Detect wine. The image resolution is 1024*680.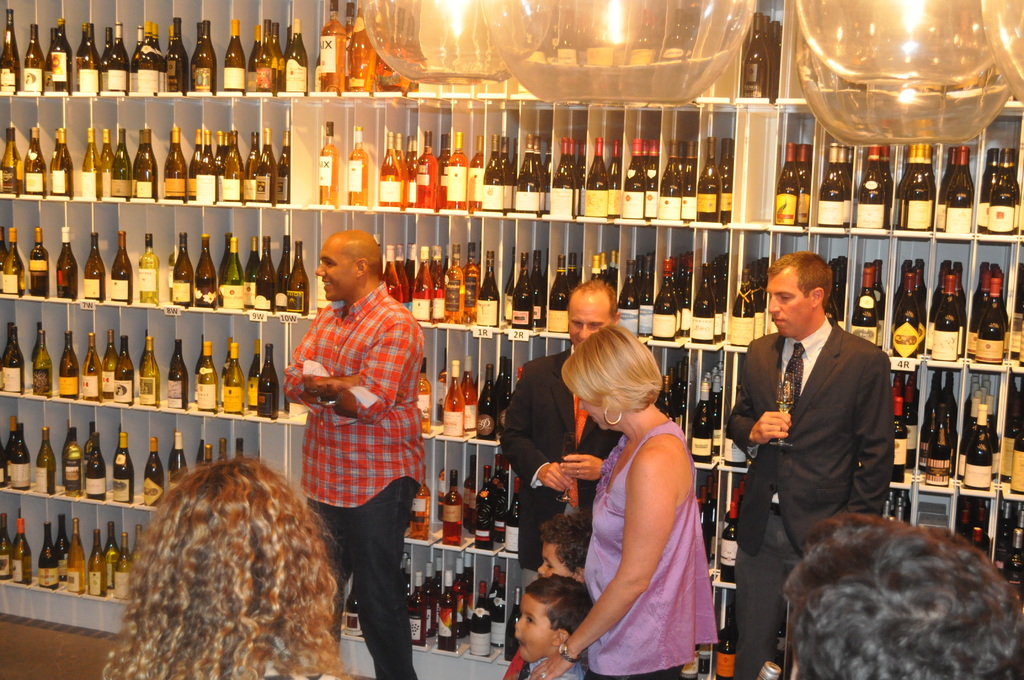
left=505, top=587, right=522, bottom=660.
